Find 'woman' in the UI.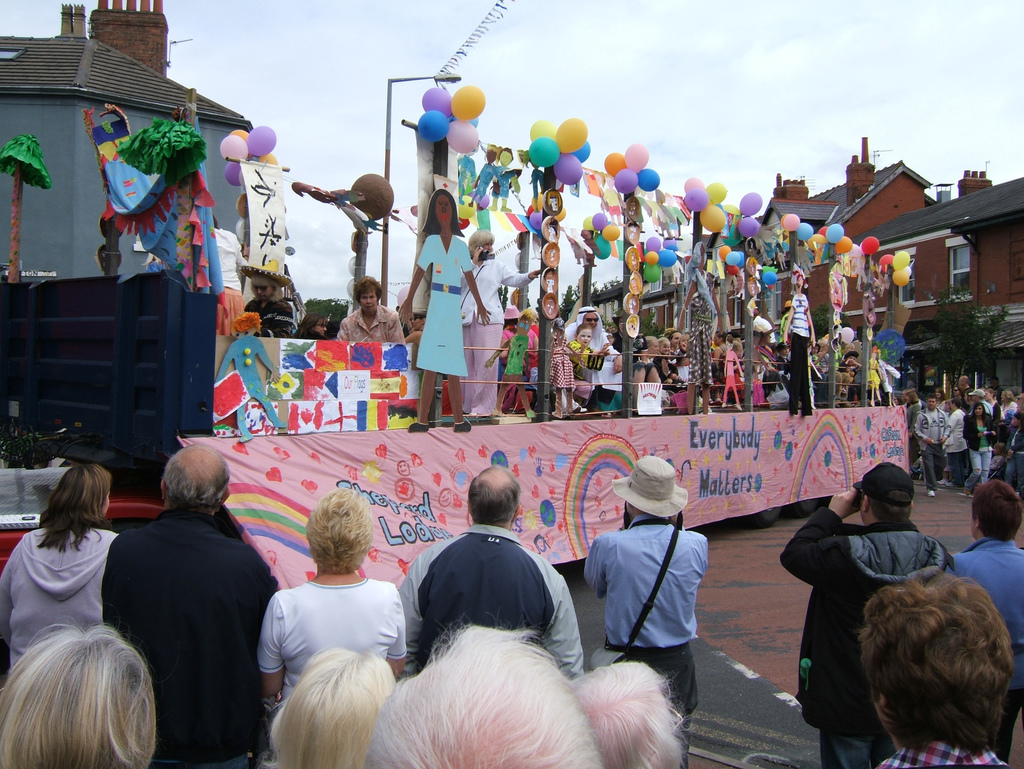
UI element at BBox(984, 386, 1004, 422).
